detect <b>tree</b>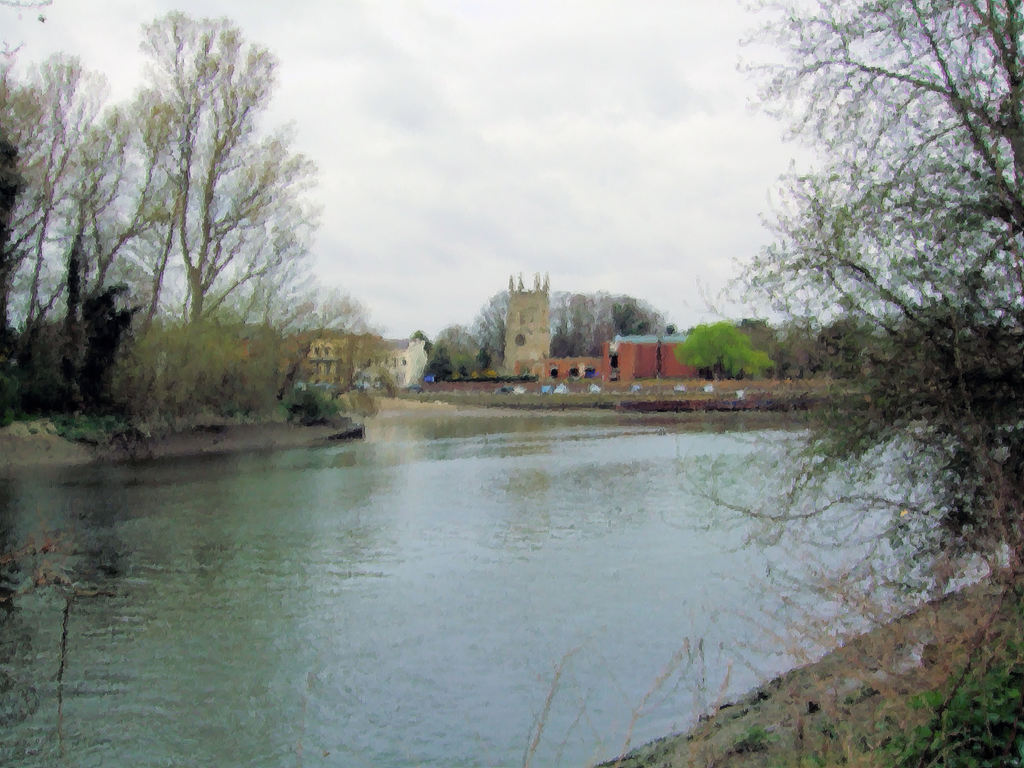
62 9 340 472
